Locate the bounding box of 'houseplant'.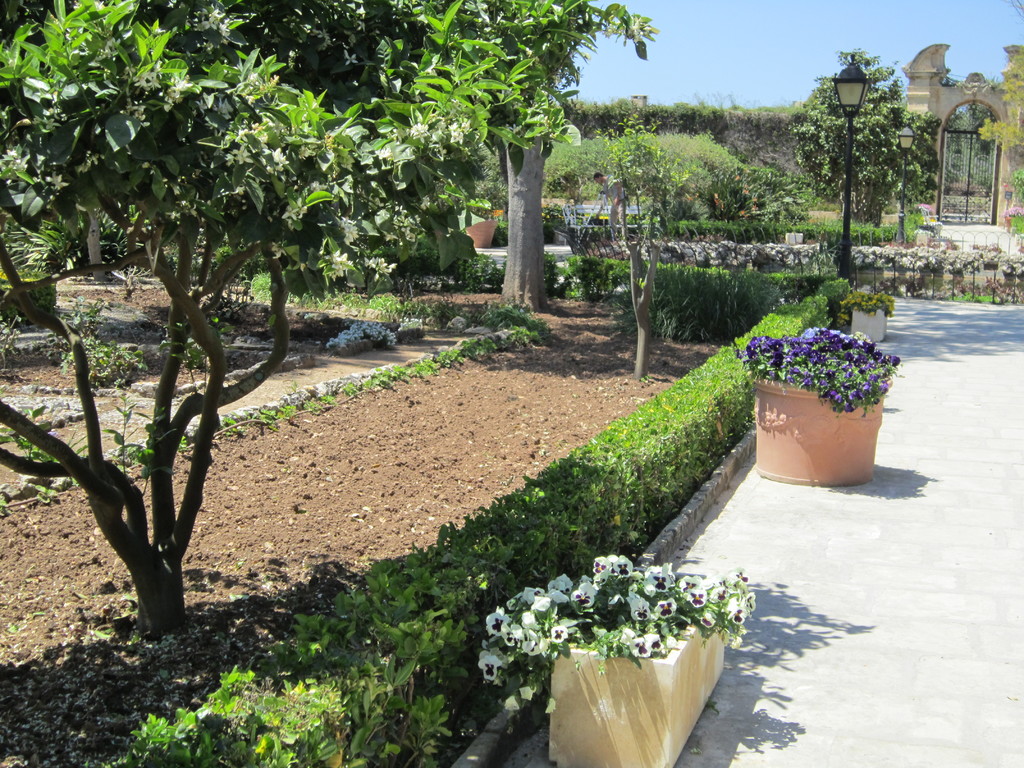
Bounding box: <box>734,322,906,488</box>.
